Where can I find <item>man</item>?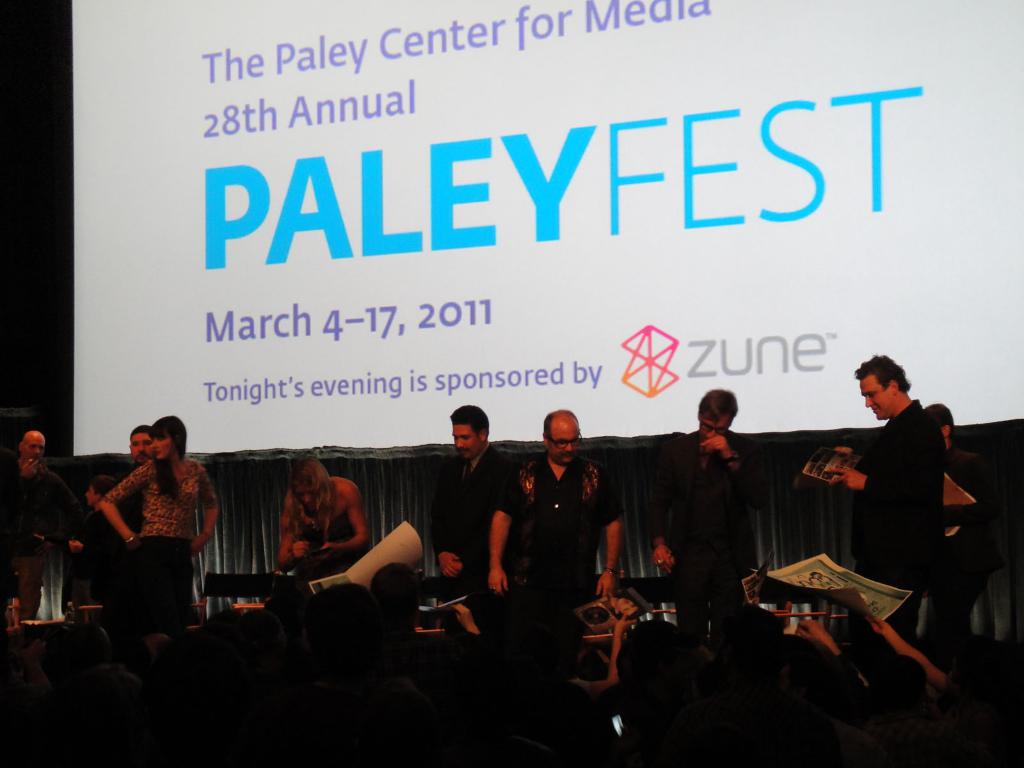
You can find it at bbox(479, 400, 635, 696).
